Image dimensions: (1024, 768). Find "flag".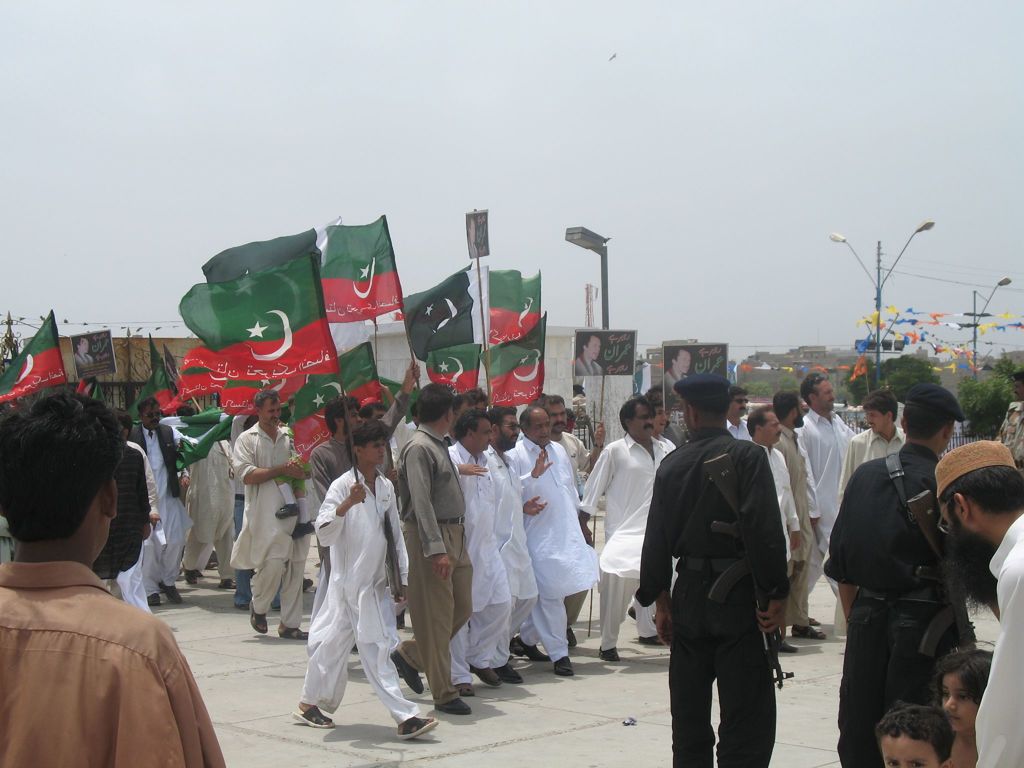
<box>420,344,483,390</box>.
